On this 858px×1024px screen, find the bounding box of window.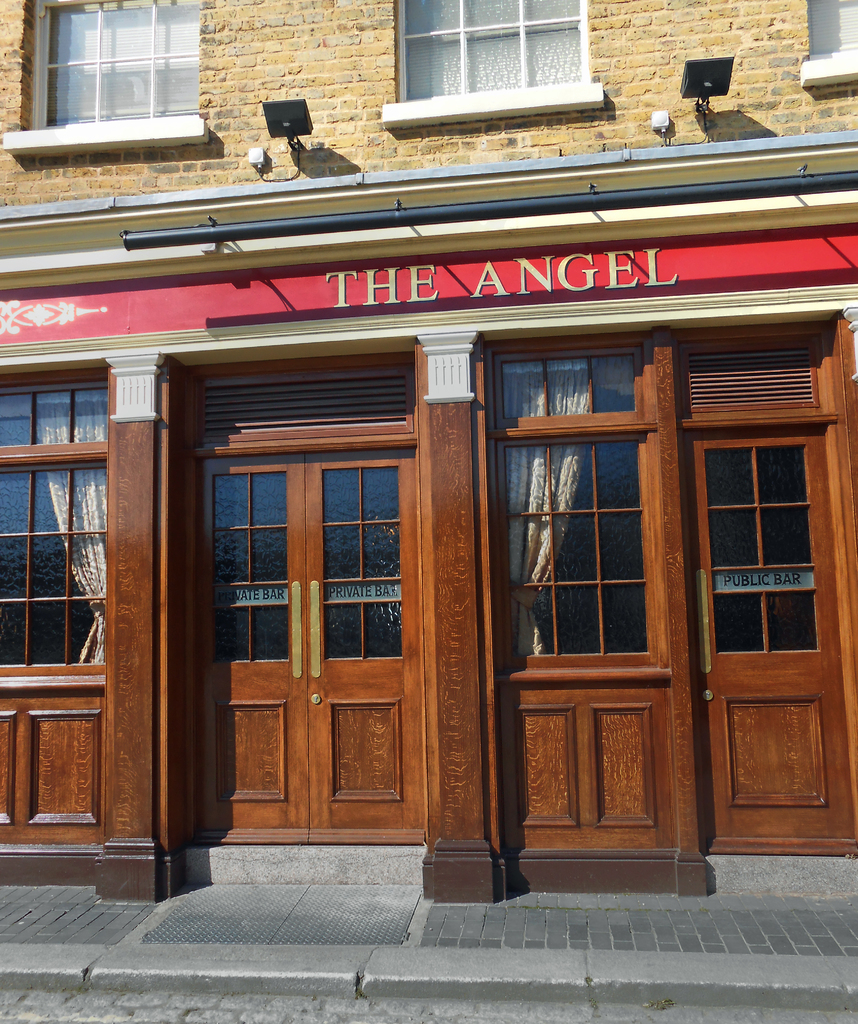
Bounding box: 20:3:190:140.
